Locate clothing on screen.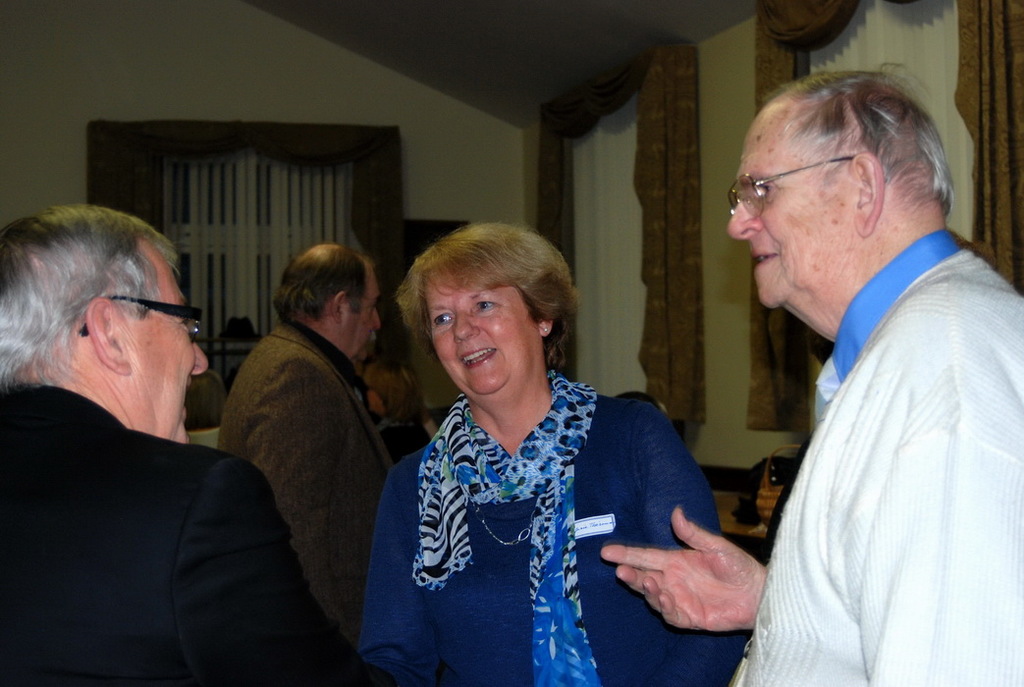
On screen at bbox=(741, 161, 1005, 683).
